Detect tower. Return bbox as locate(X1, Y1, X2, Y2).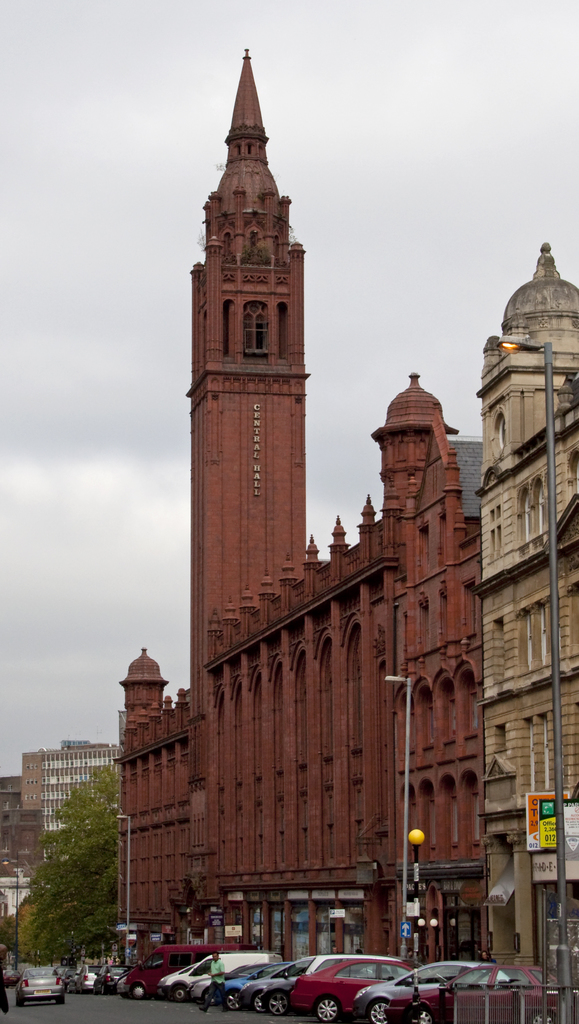
locate(110, 46, 486, 957).
